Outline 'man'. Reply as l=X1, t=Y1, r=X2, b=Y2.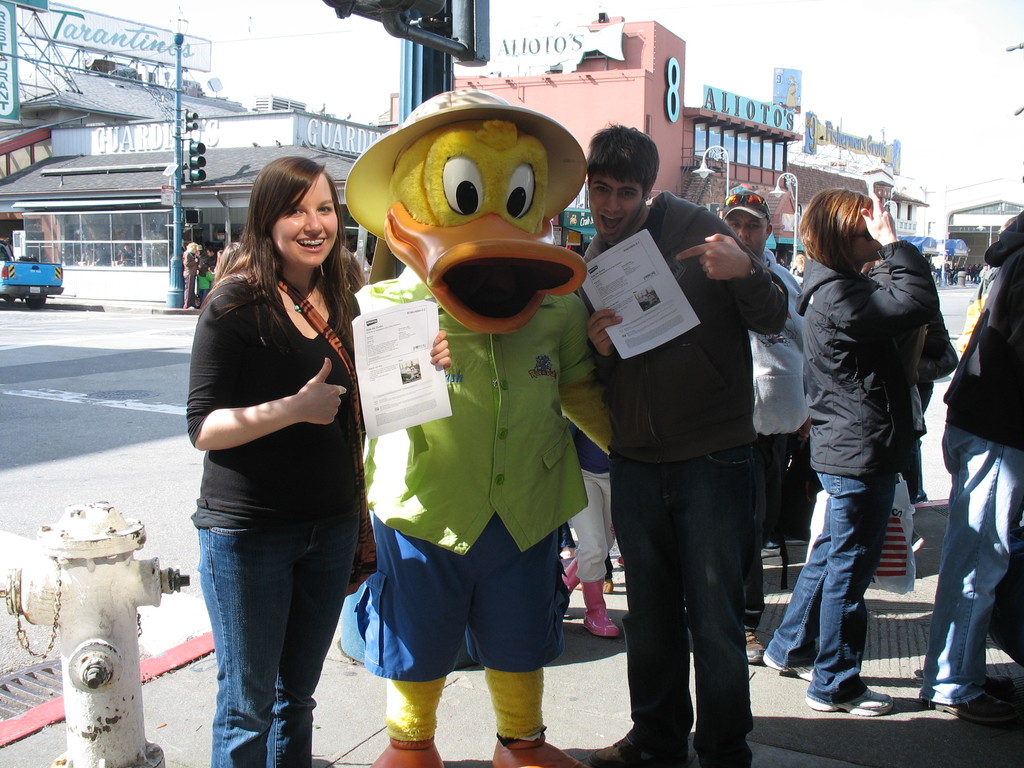
l=720, t=186, r=799, b=663.
